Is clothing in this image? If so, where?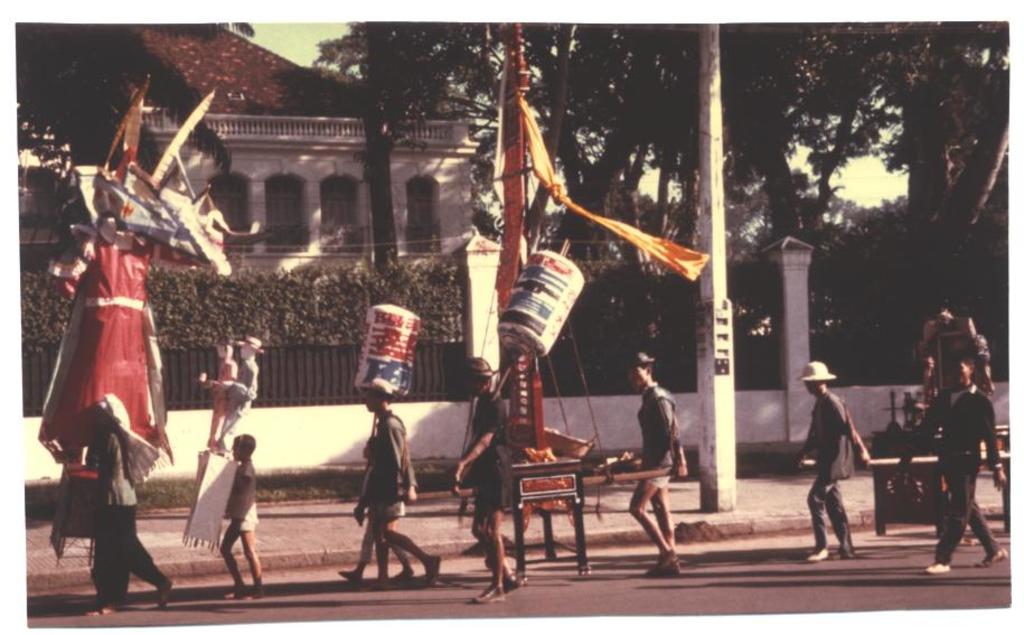
Yes, at Rect(887, 367, 1007, 560).
